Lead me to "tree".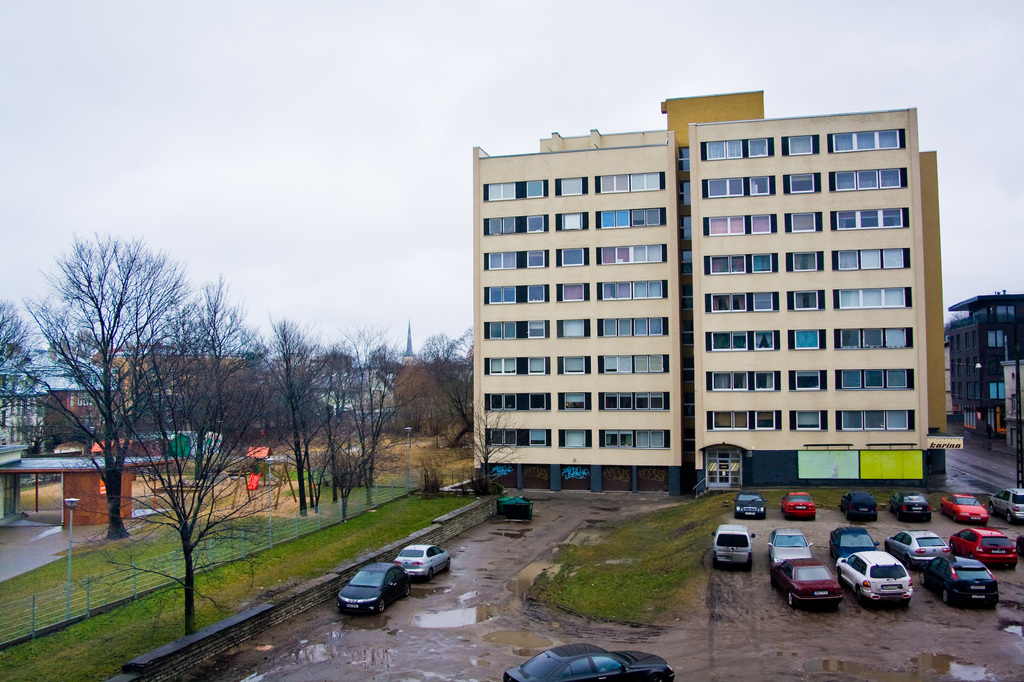
Lead to {"left": 0, "top": 296, "right": 52, "bottom": 440}.
